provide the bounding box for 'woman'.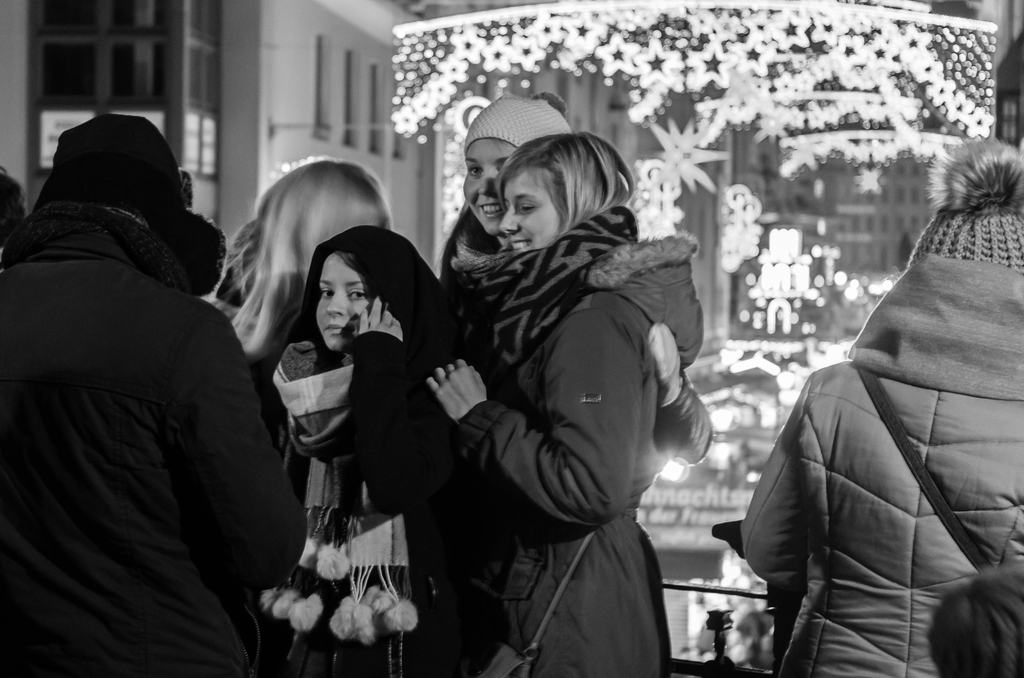
bbox(433, 97, 707, 466).
